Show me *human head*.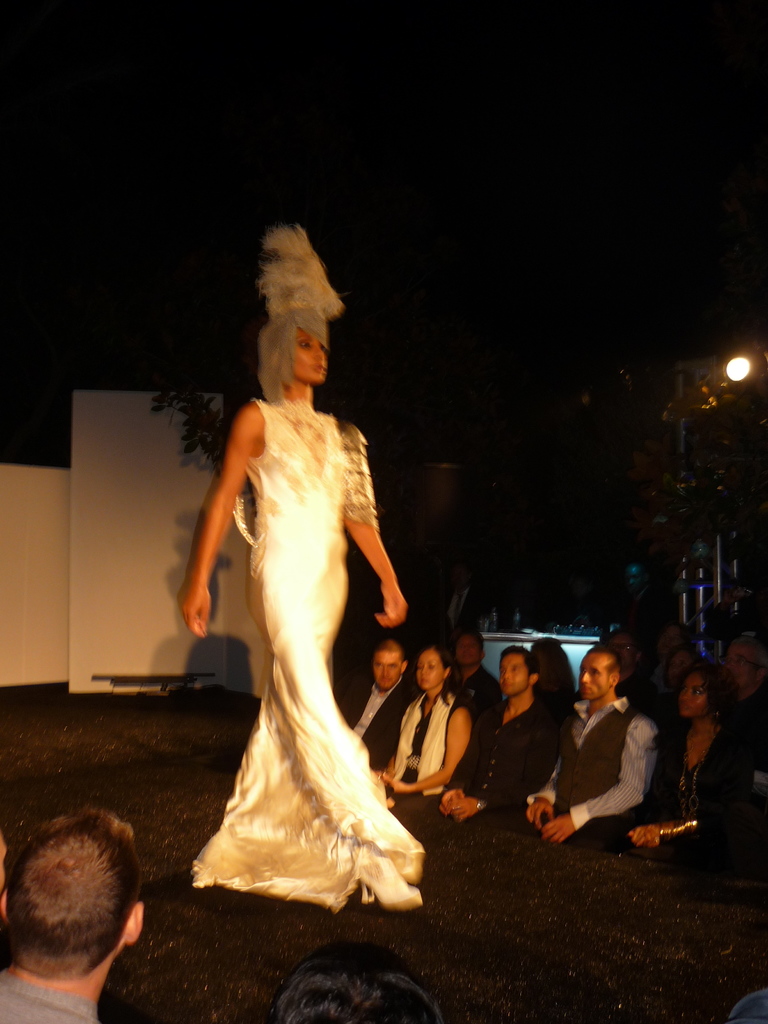
*human head* is here: BBox(367, 639, 410, 693).
